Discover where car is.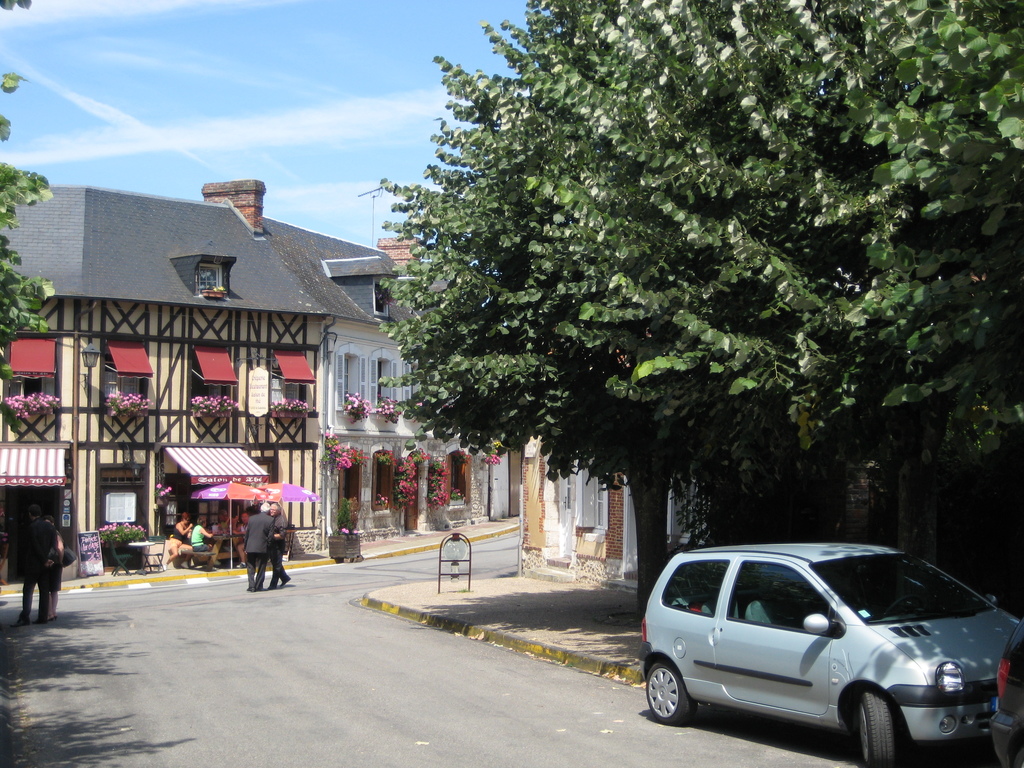
Discovered at {"x1": 986, "y1": 631, "x2": 1023, "y2": 767}.
